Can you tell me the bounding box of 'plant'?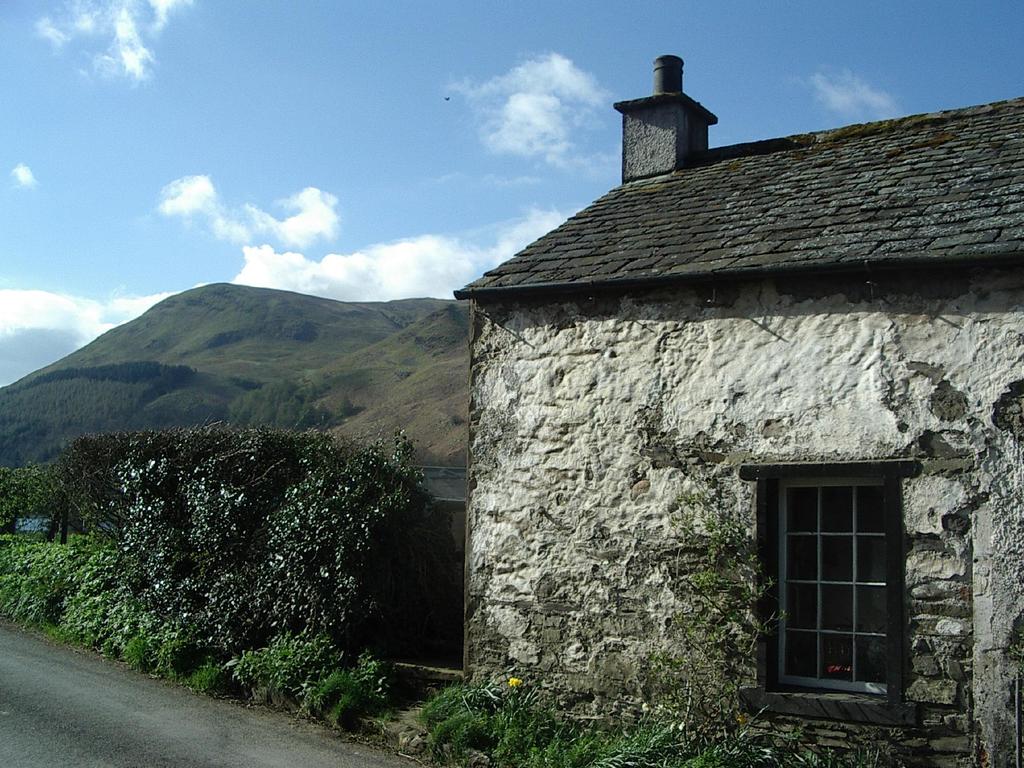
Rect(687, 750, 721, 767).
